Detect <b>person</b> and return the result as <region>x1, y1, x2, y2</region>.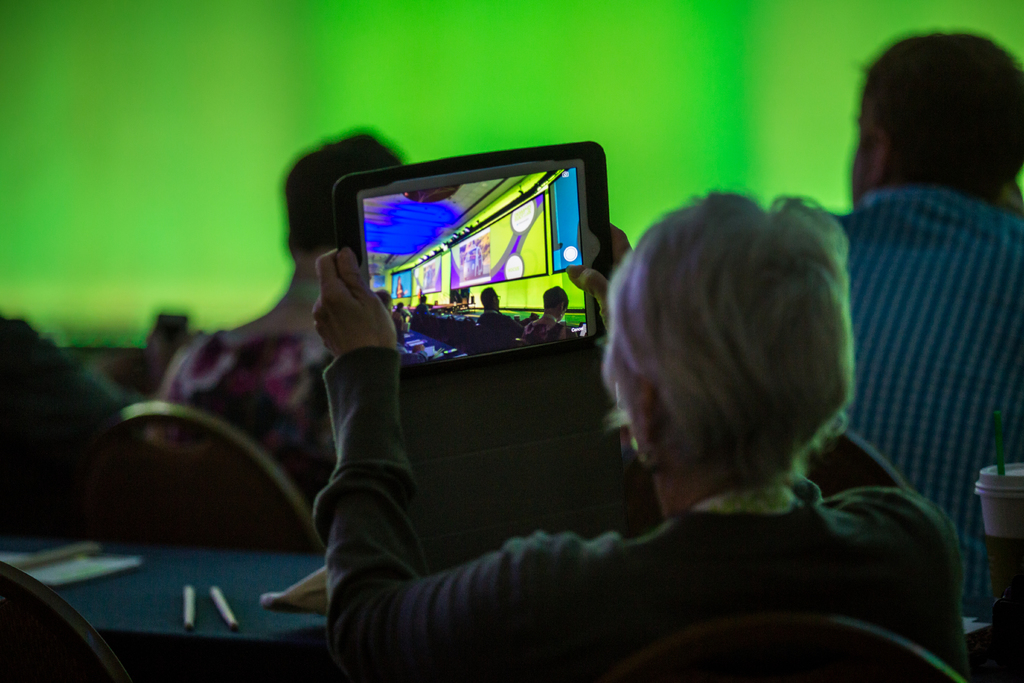
<region>139, 126, 406, 472</region>.
